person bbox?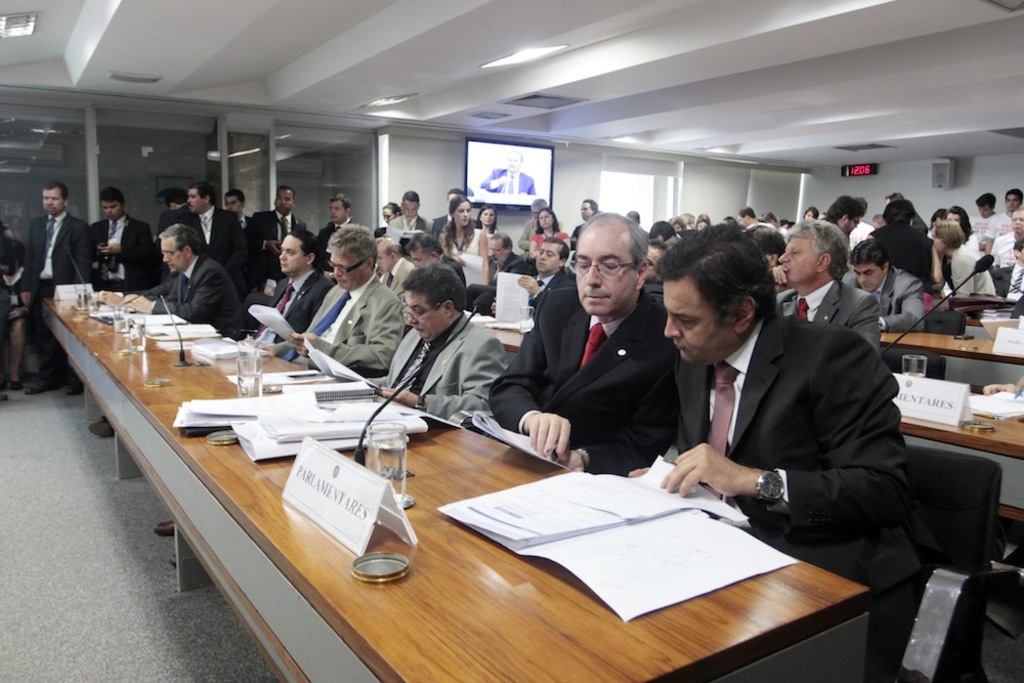
box=[989, 207, 1023, 266]
